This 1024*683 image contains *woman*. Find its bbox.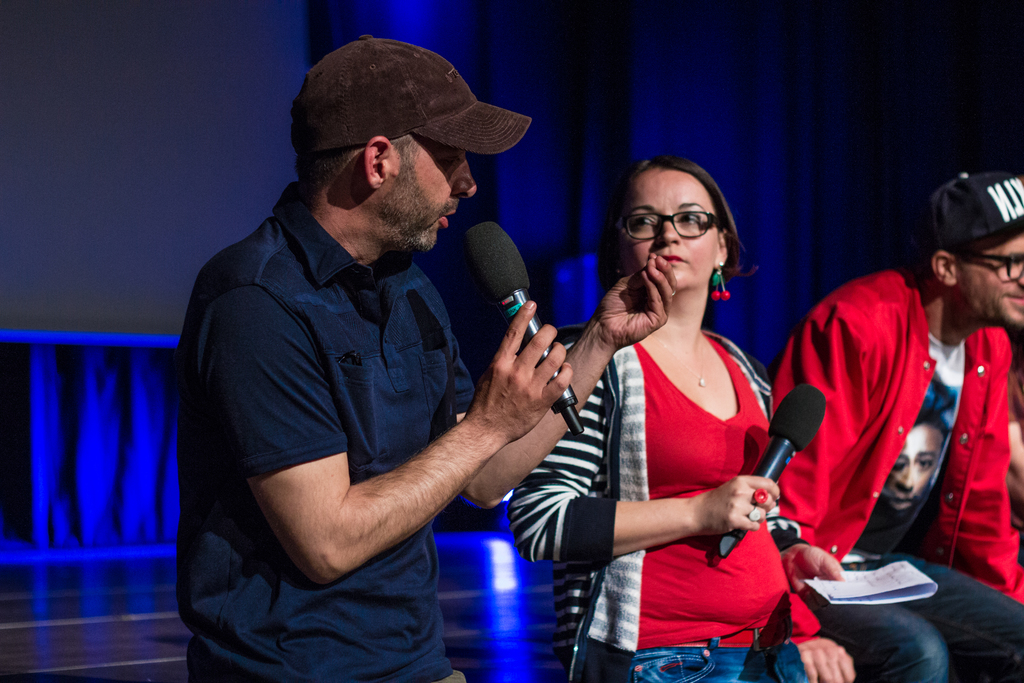
548, 144, 806, 670.
